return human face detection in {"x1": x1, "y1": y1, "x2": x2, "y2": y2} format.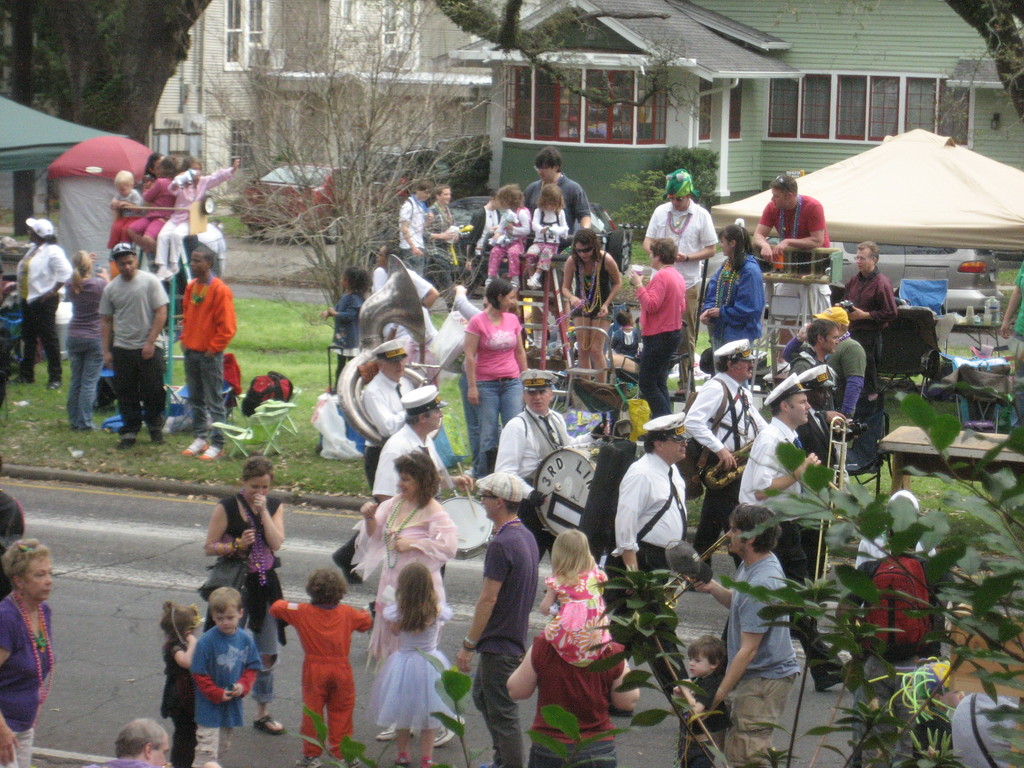
{"x1": 475, "y1": 488, "x2": 497, "y2": 518}.
